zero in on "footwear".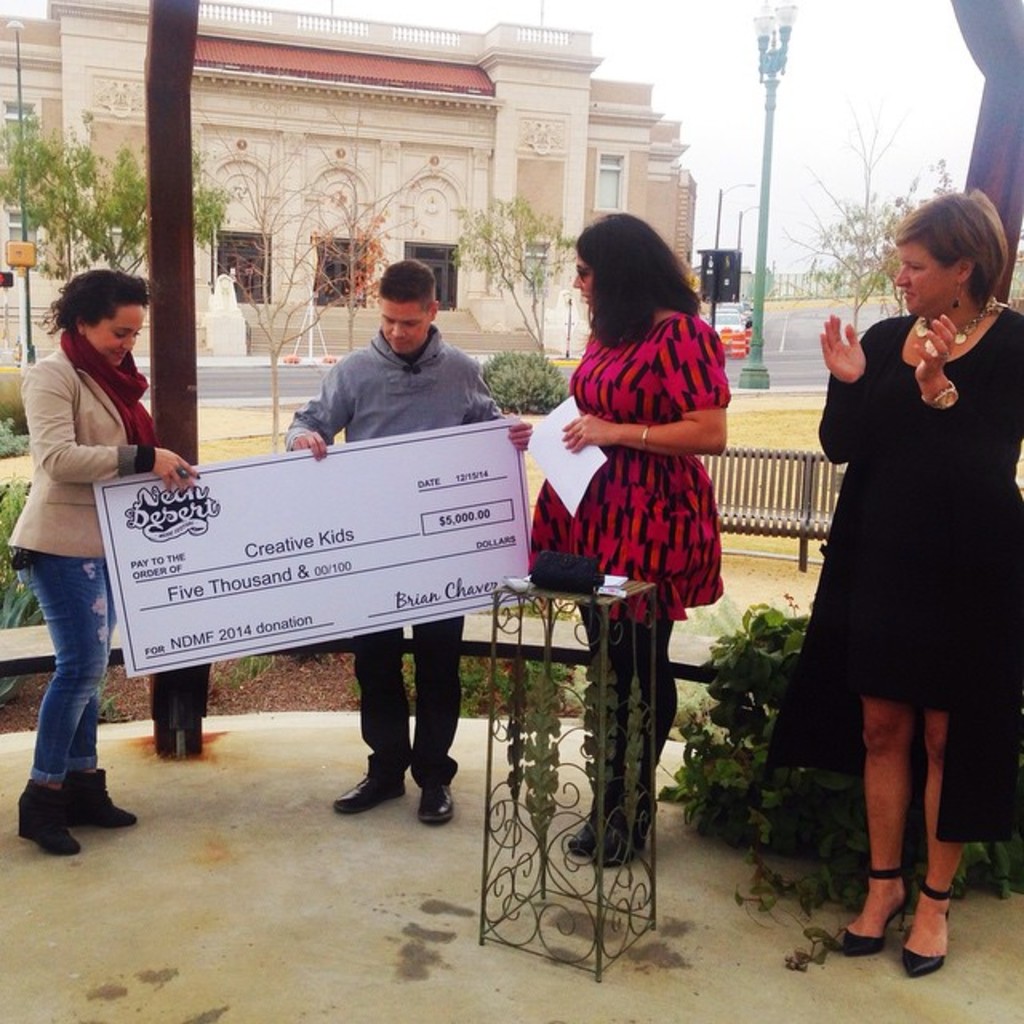
Zeroed in: locate(893, 885, 958, 986).
